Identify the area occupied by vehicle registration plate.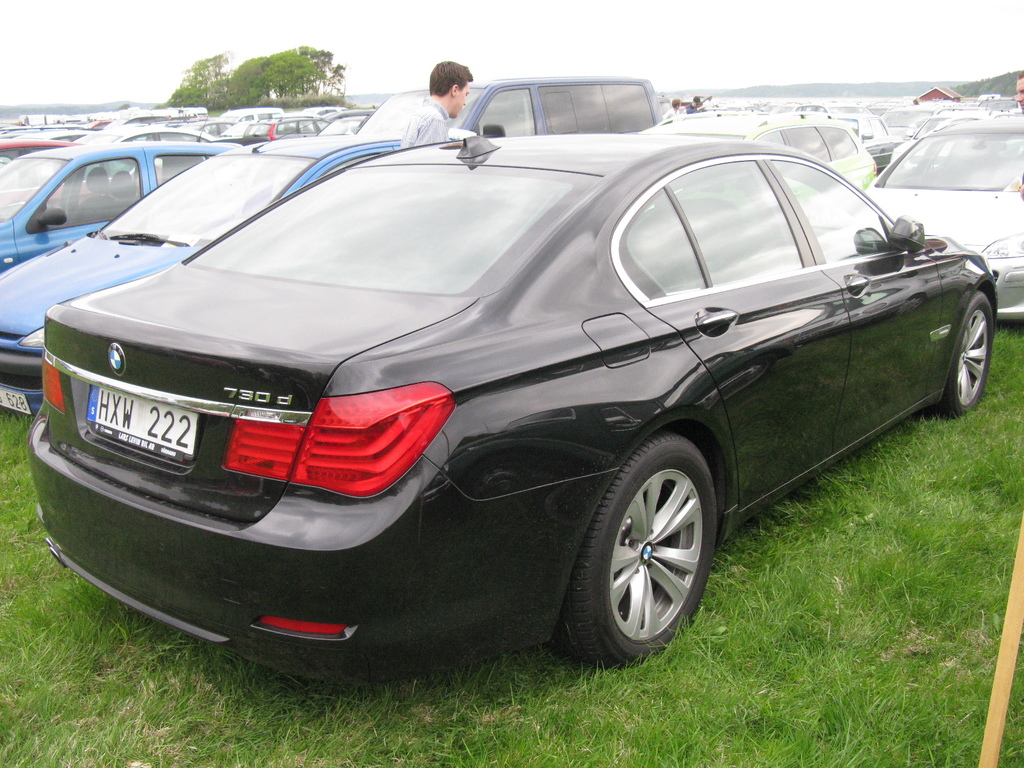
Area: 0 388 31 412.
